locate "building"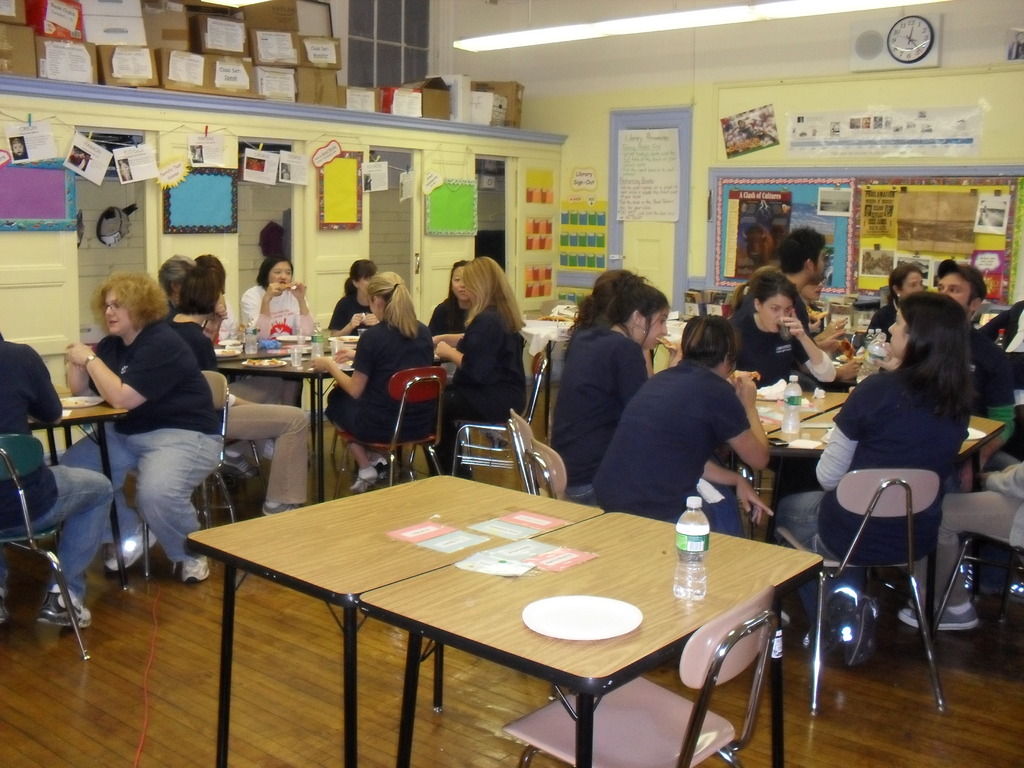
crop(0, 0, 1023, 767)
